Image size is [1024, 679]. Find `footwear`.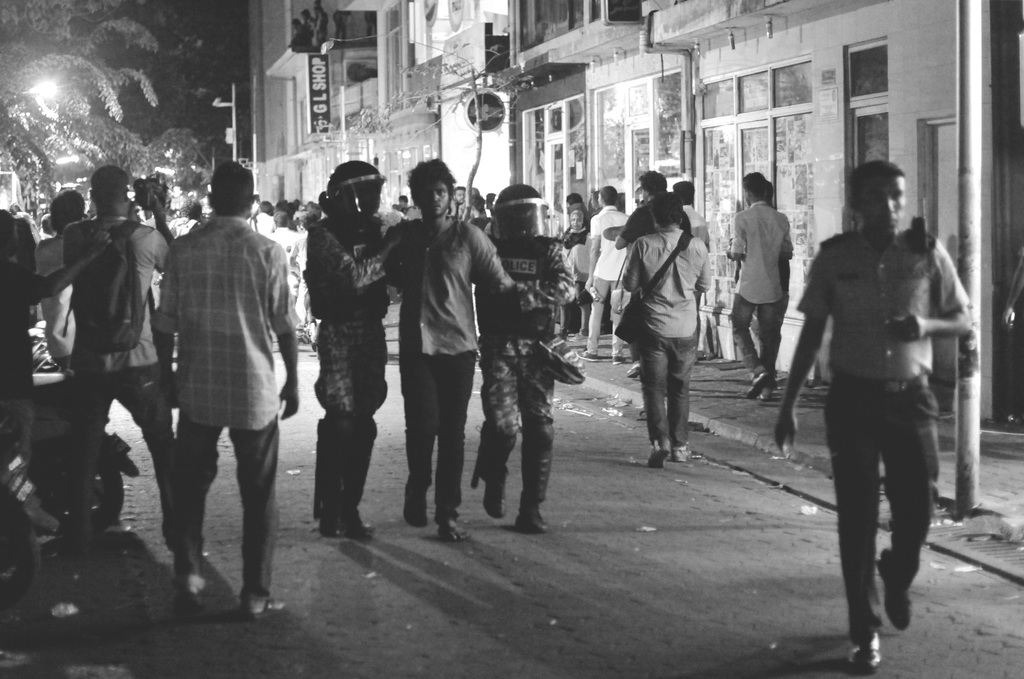
bbox=(616, 352, 631, 365).
